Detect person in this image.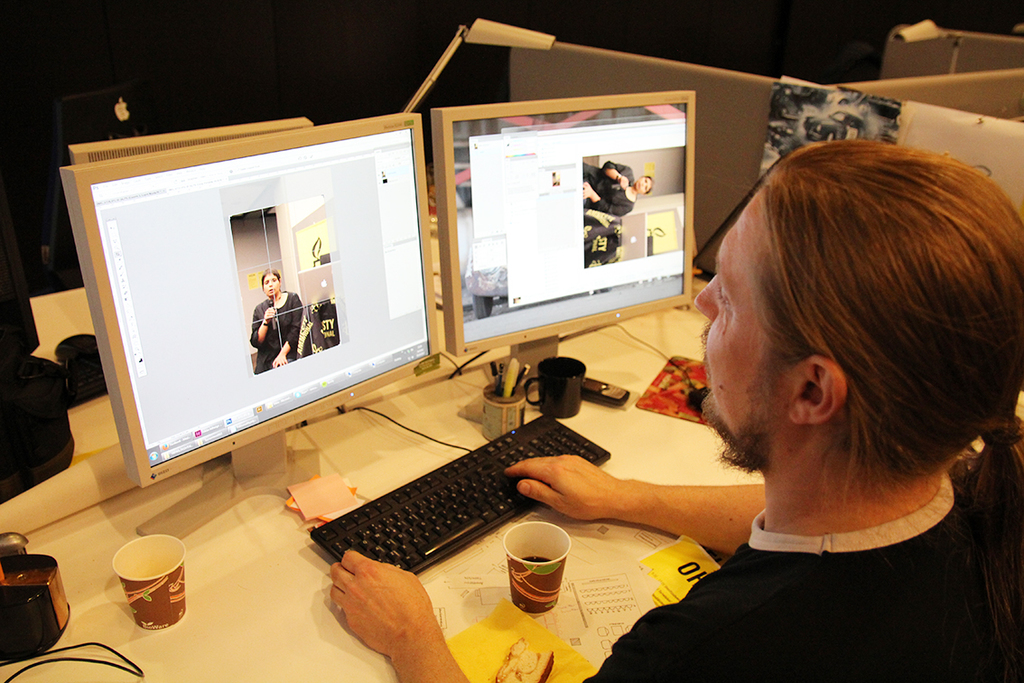
Detection: [left=582, top=163, right=655, bottom=217].
